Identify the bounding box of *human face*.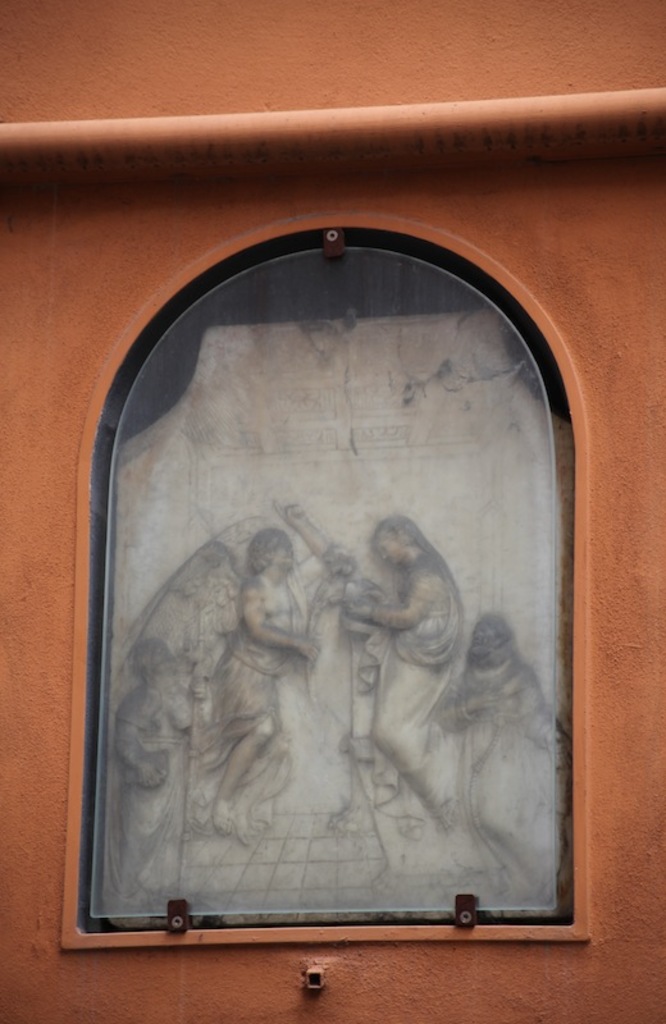
detection(380, 531, 410, 567).
